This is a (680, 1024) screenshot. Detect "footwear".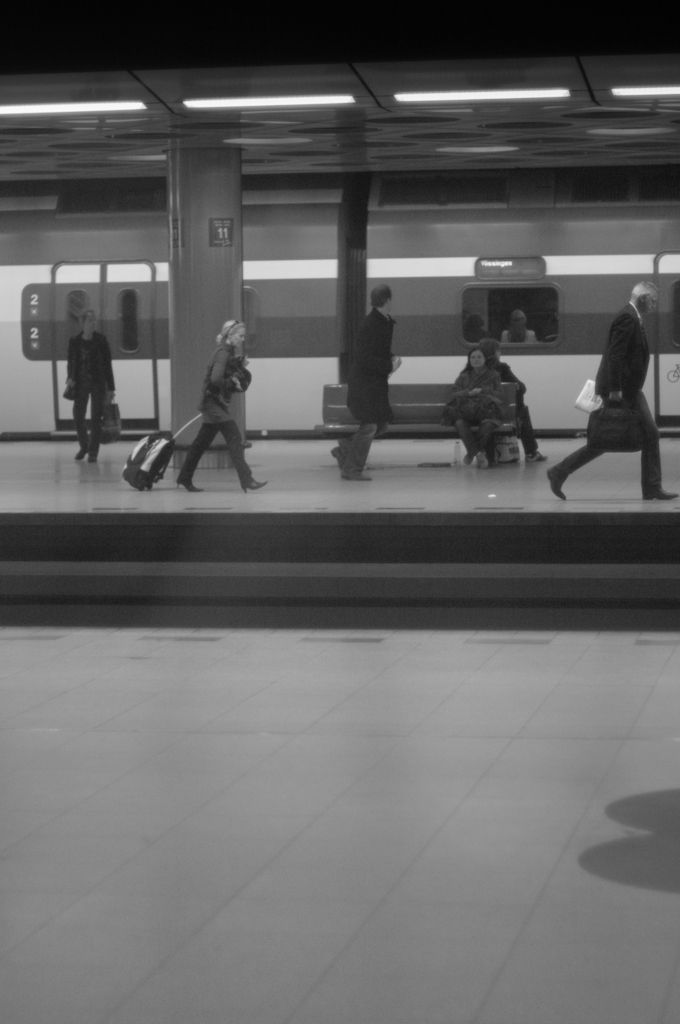
x1=636, y1=482, x2=679, y2=501.
